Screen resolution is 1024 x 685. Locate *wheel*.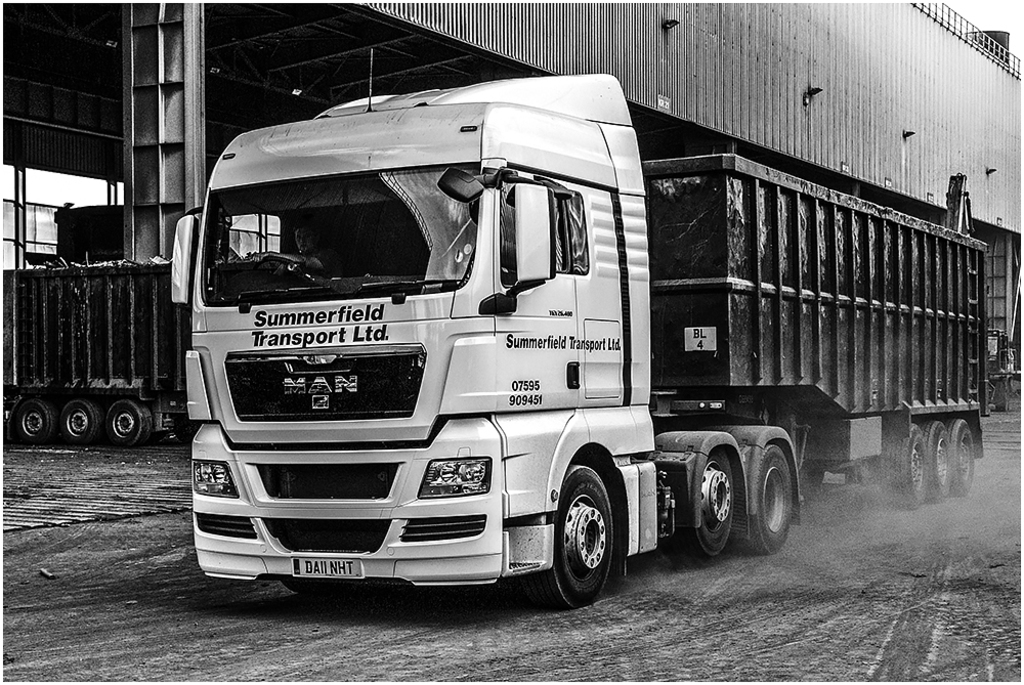
region(743, 443, 803, 558).
